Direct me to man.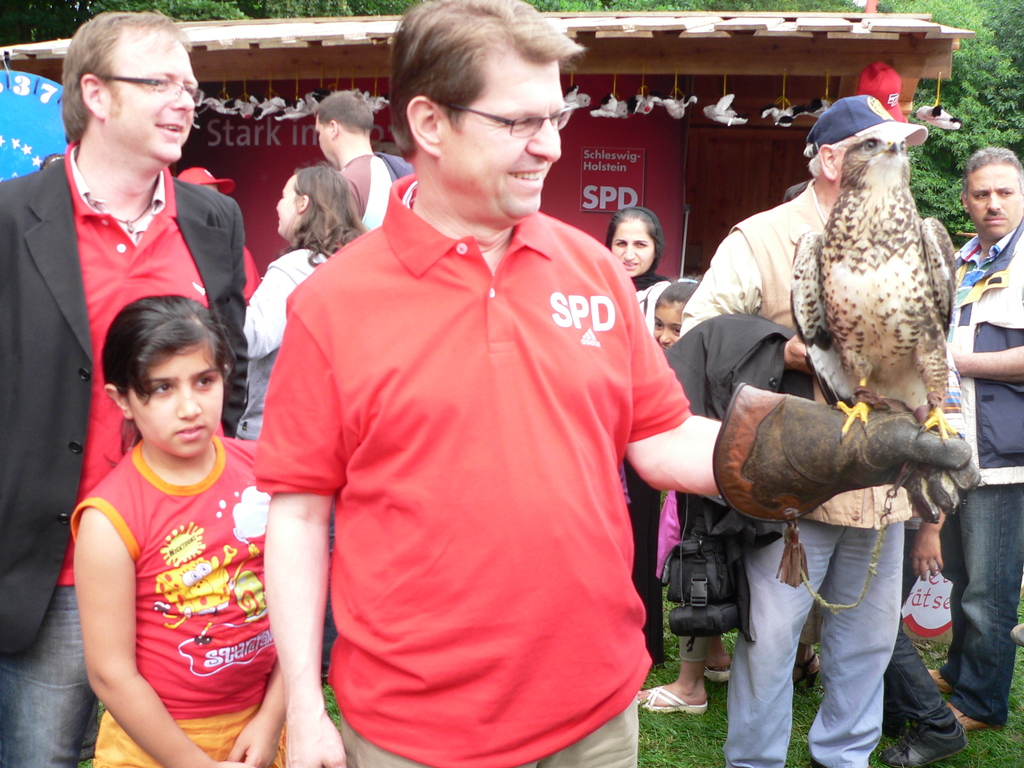
Direction: <box>232,5,719,758</box>.
